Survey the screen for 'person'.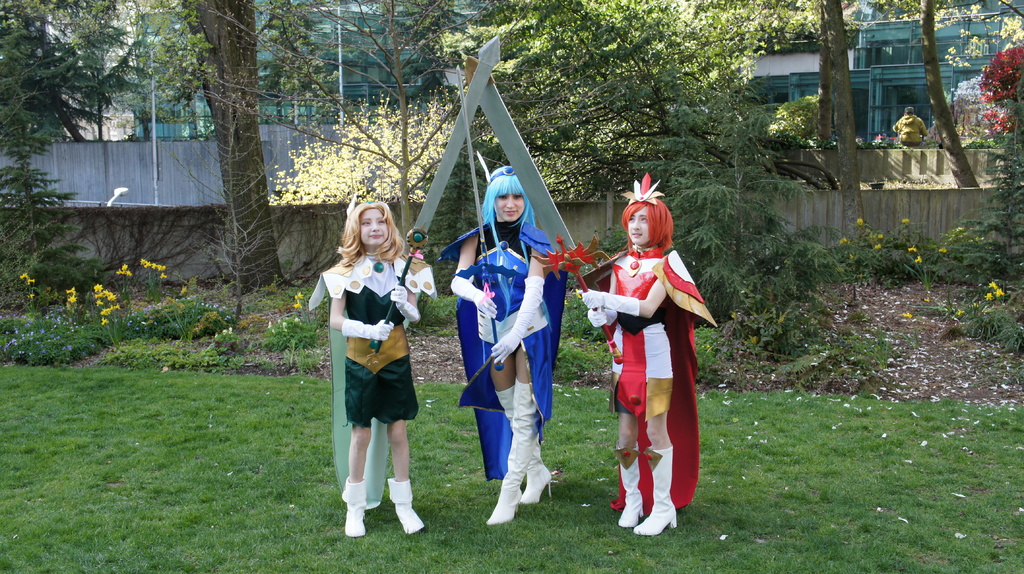
Survey found: 445 156 583 522.
